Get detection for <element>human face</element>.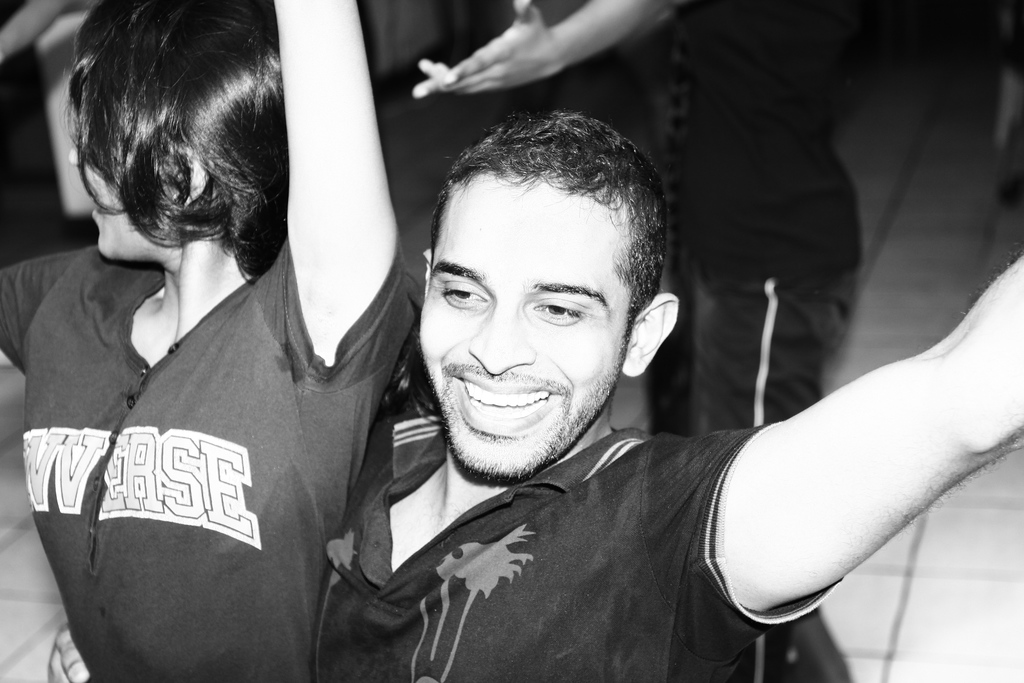
Detection: 70, 70, 158, 260.
